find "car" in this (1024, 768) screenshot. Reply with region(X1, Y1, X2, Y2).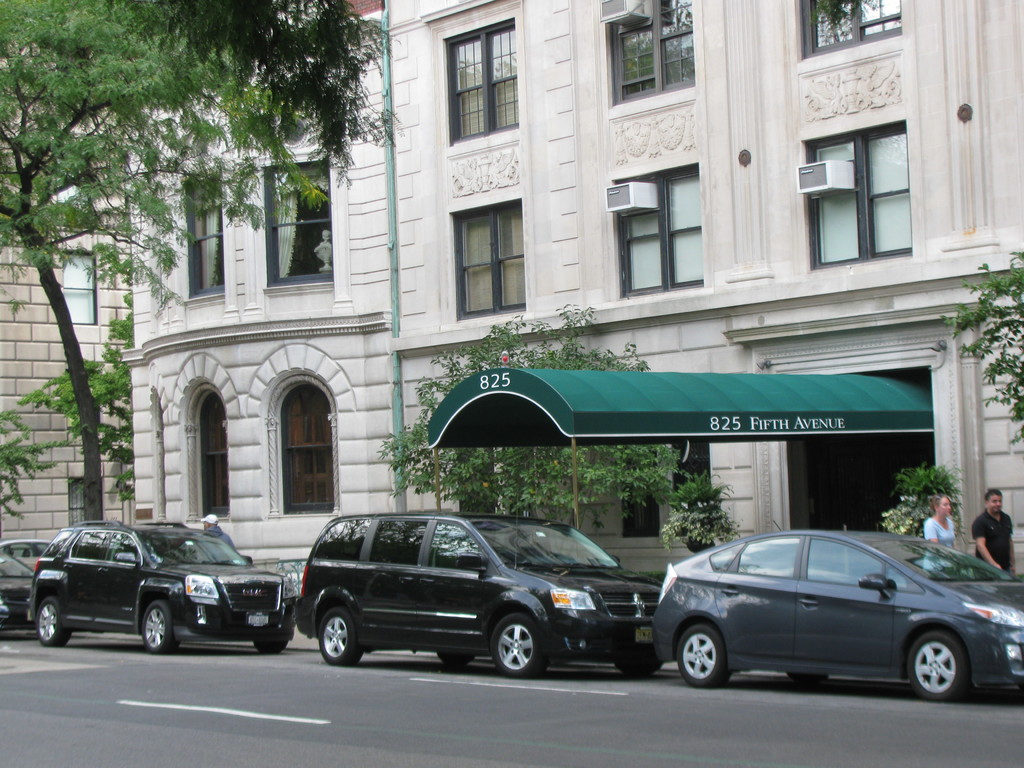
region(648, 531, 1023, 705).
